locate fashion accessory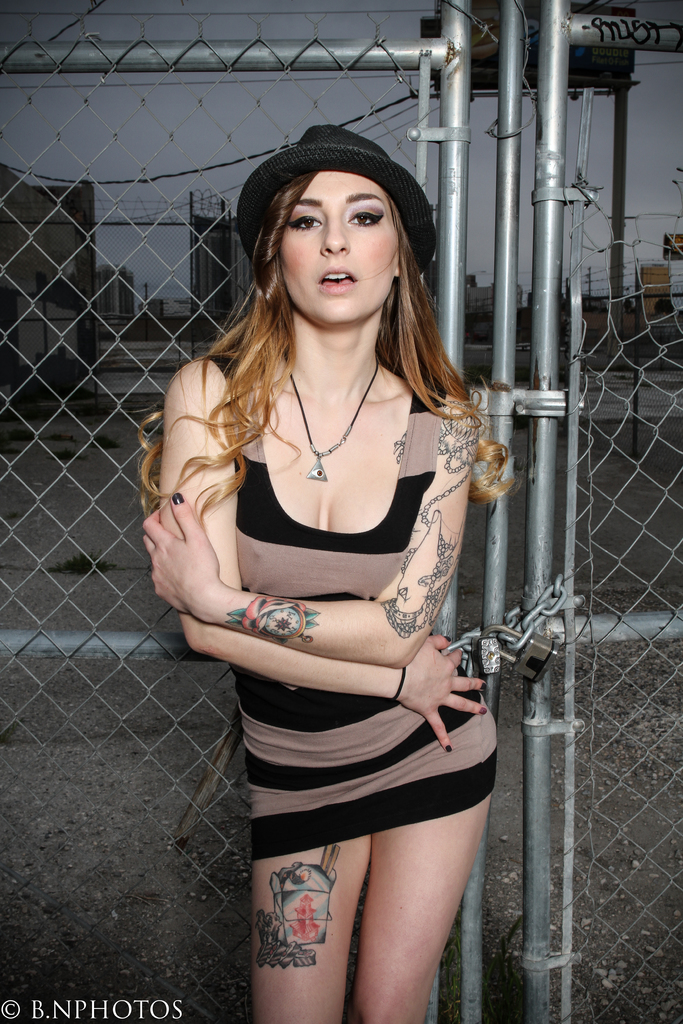
bbox(235, 120, 438, 275)
